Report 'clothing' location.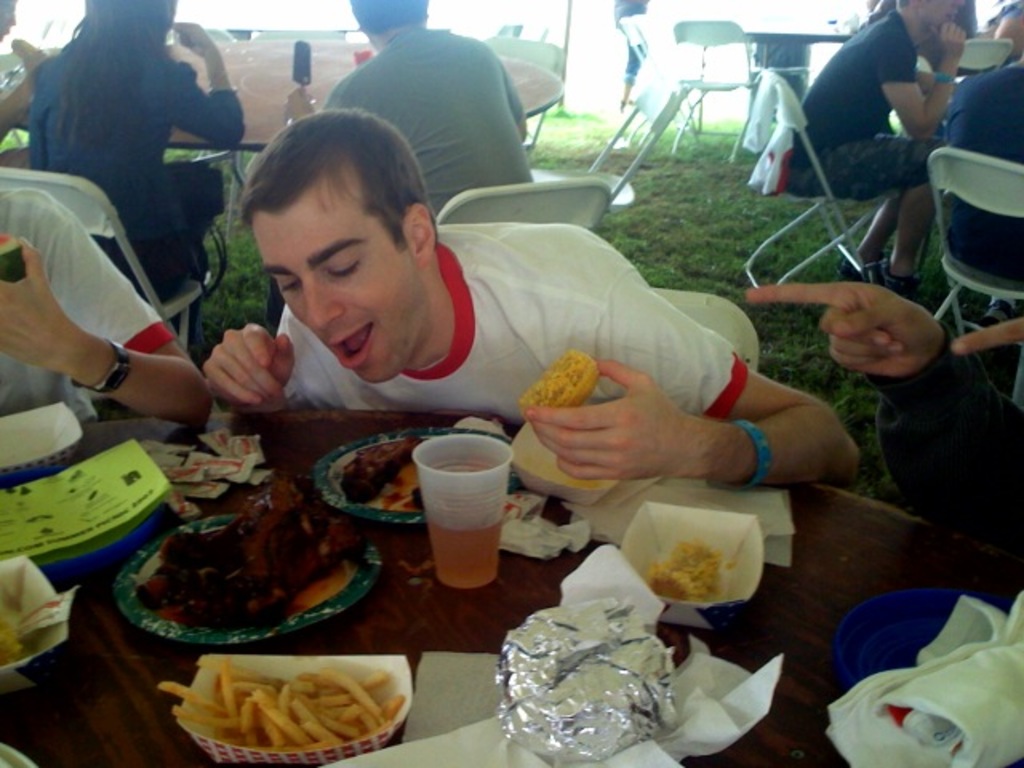
Report: 787 6 946 202.
